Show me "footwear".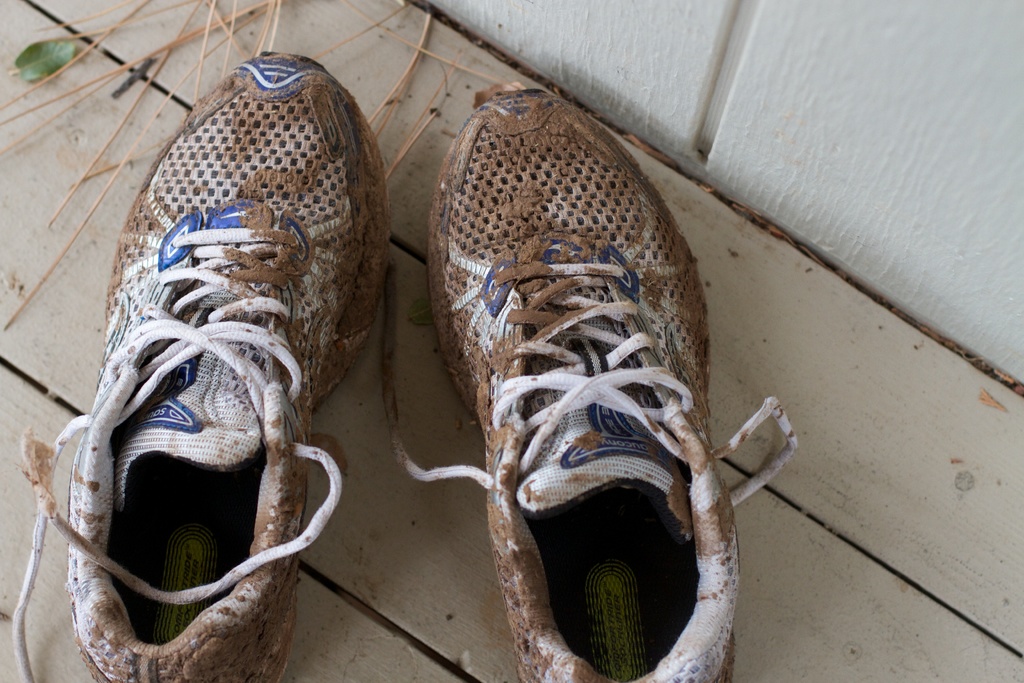
"footwear" is here: {"left": 397, "top": 85, "right": 801, "bottom": 682}.
